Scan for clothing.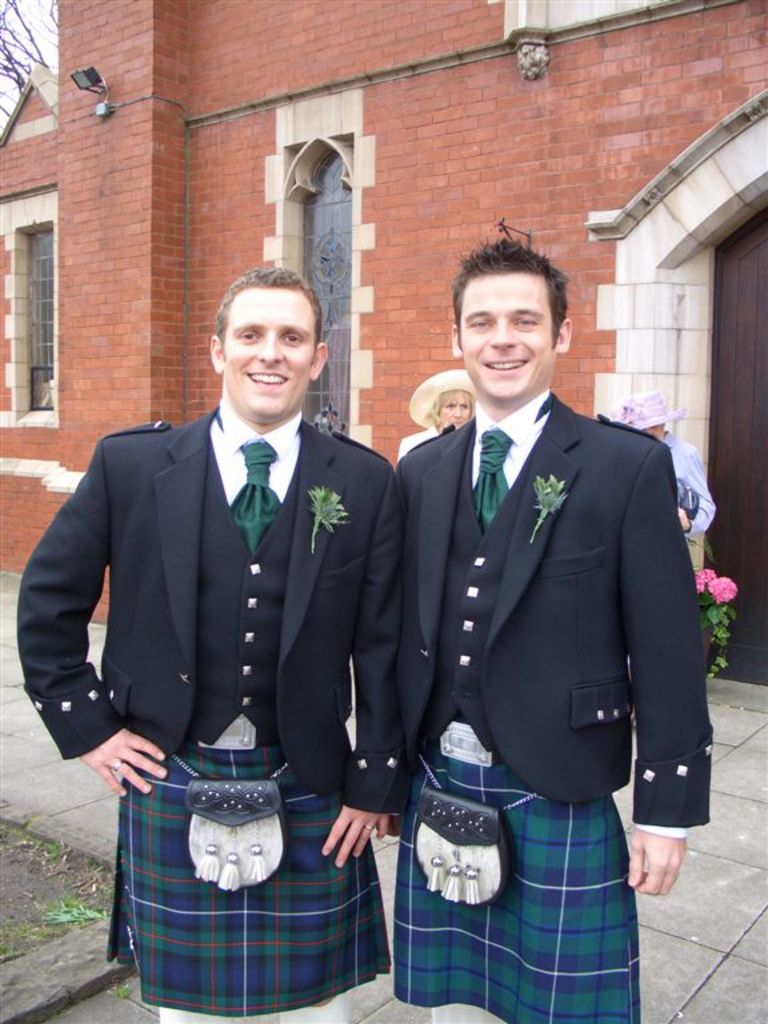
Scan result: <box>659,429,719,537</box>.
